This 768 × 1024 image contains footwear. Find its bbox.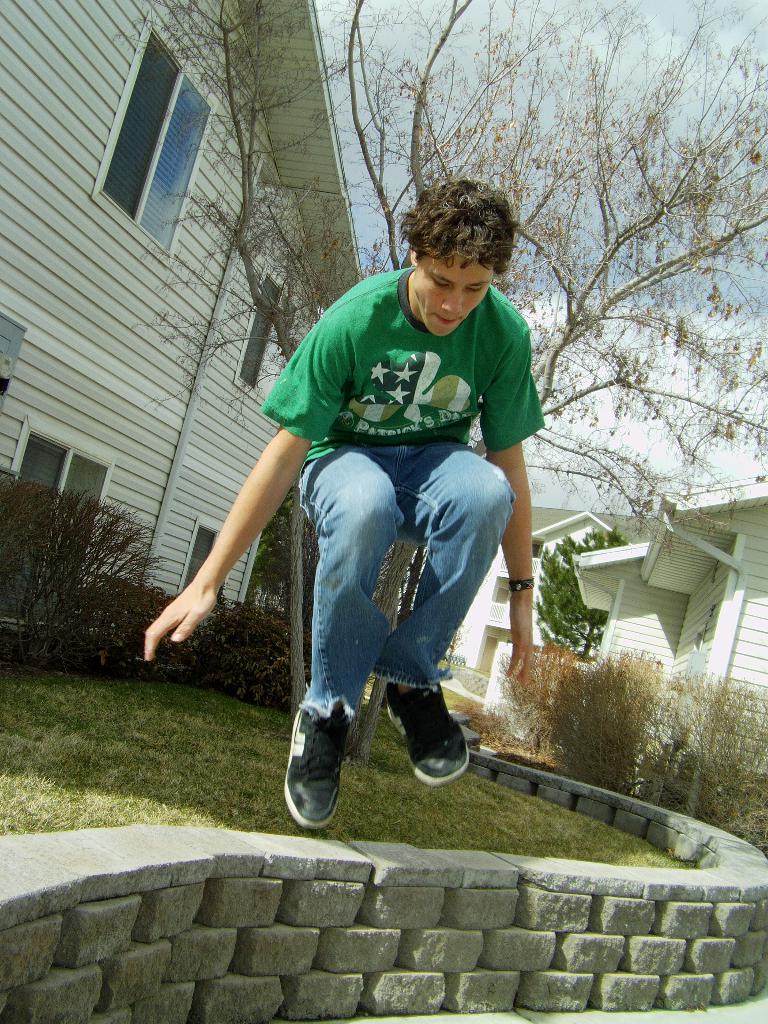
[x1=380, y1=684, x2=473, y2=796].
